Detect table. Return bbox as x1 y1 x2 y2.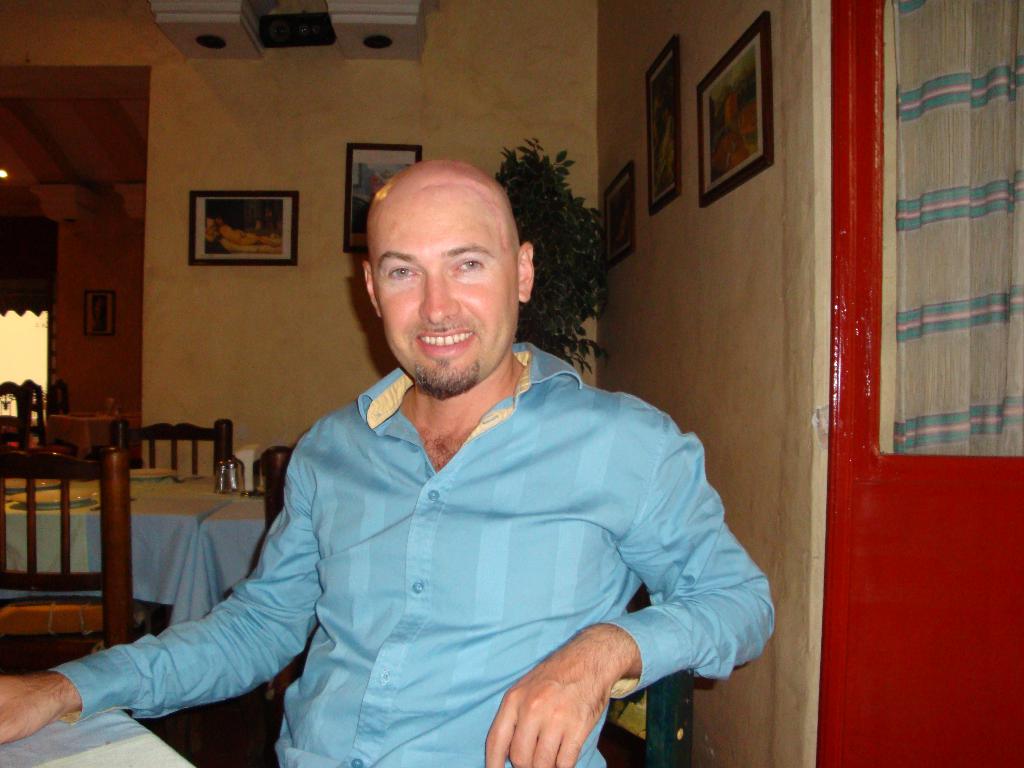
182 483 303 713.
